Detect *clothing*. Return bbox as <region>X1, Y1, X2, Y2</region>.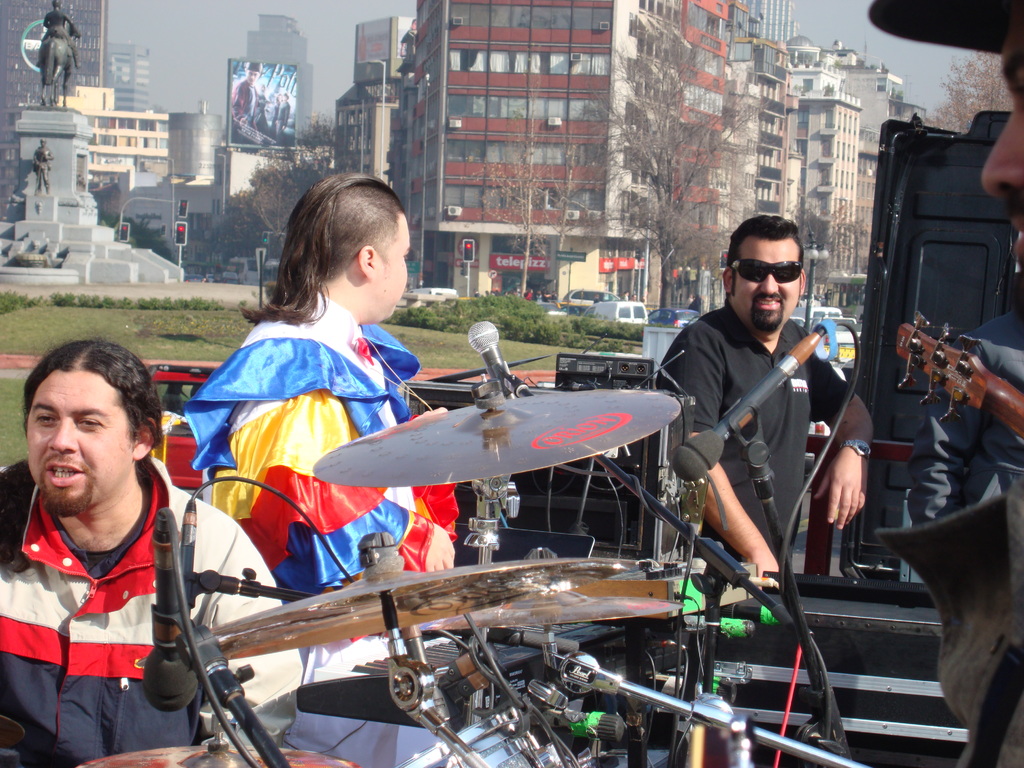
<region>179, 295, 479, 767</region>.
